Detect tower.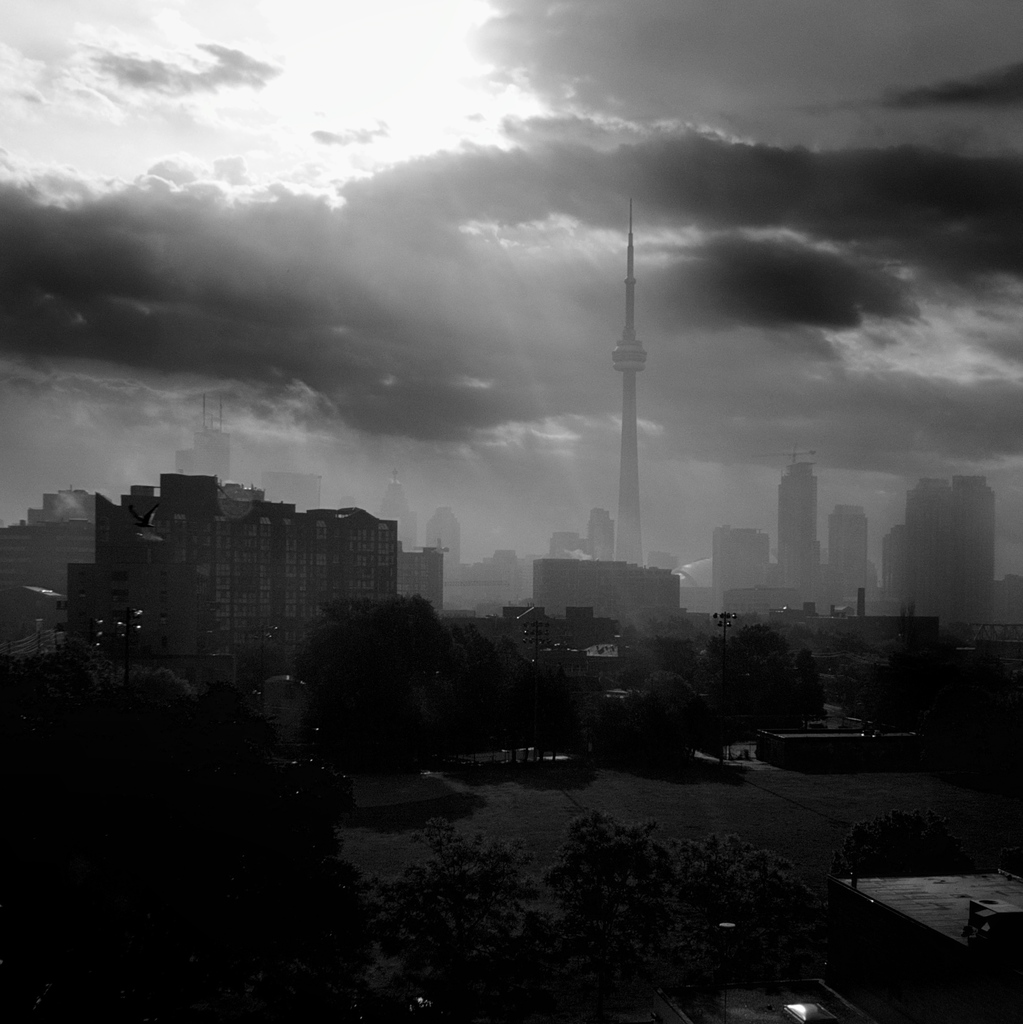
Detected at detection(827, 488, 864, 608).
